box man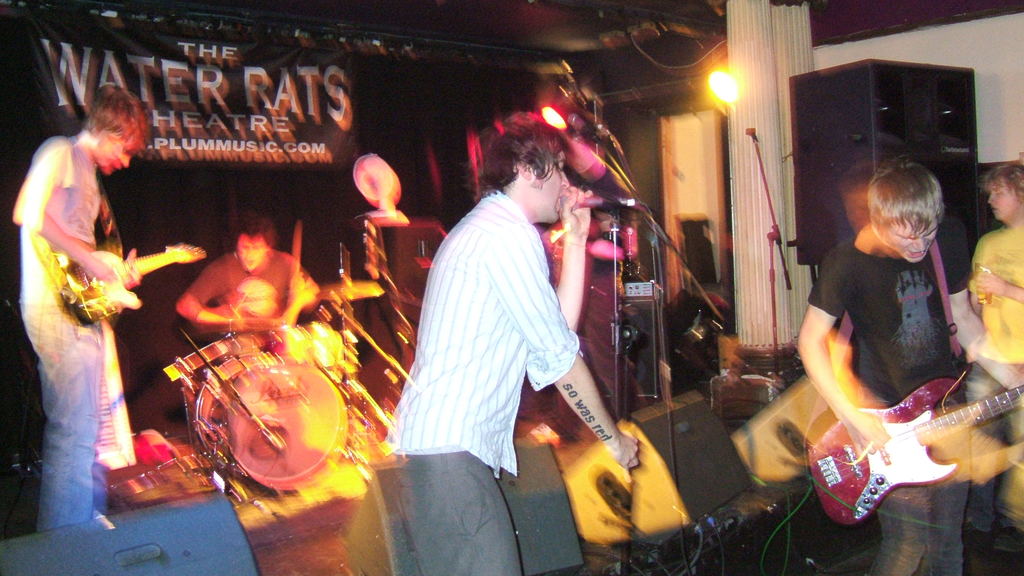
(796, 150, 1023, 575)
